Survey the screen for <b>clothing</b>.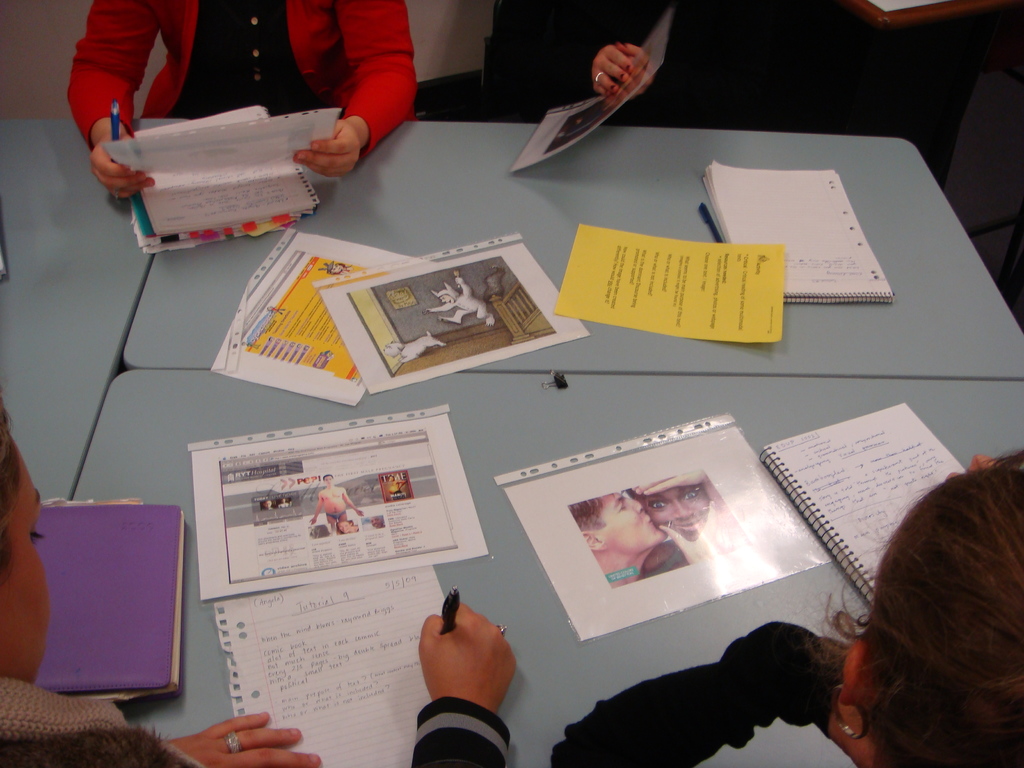
Survey found: select_region(415, 700, 510, 766).
